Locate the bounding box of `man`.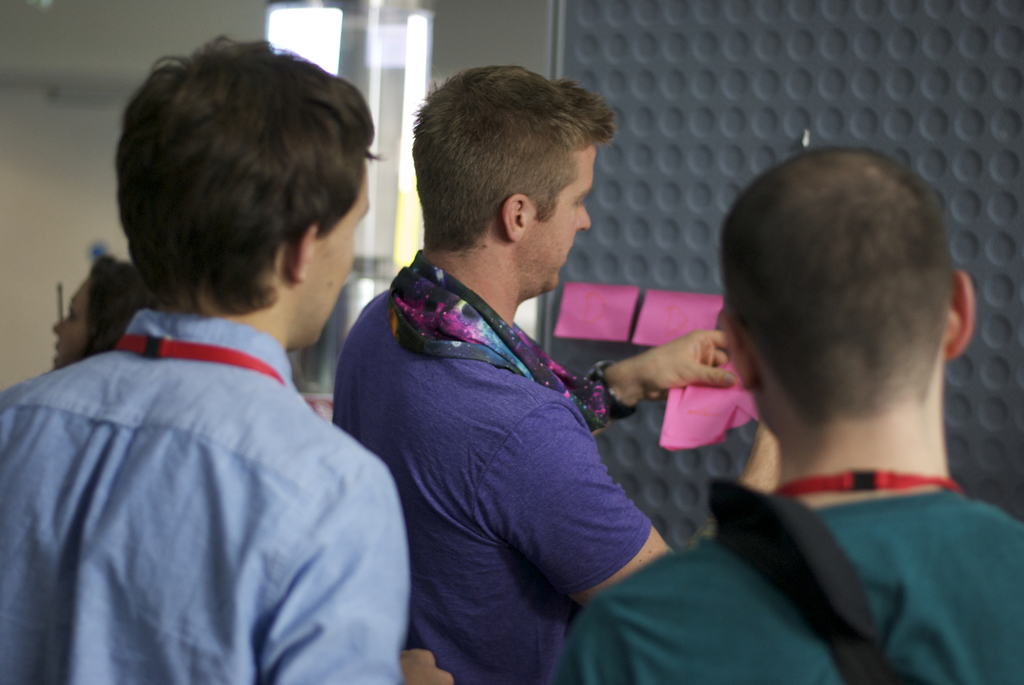
Bounding box: crop(0, 15, 465, 684).
